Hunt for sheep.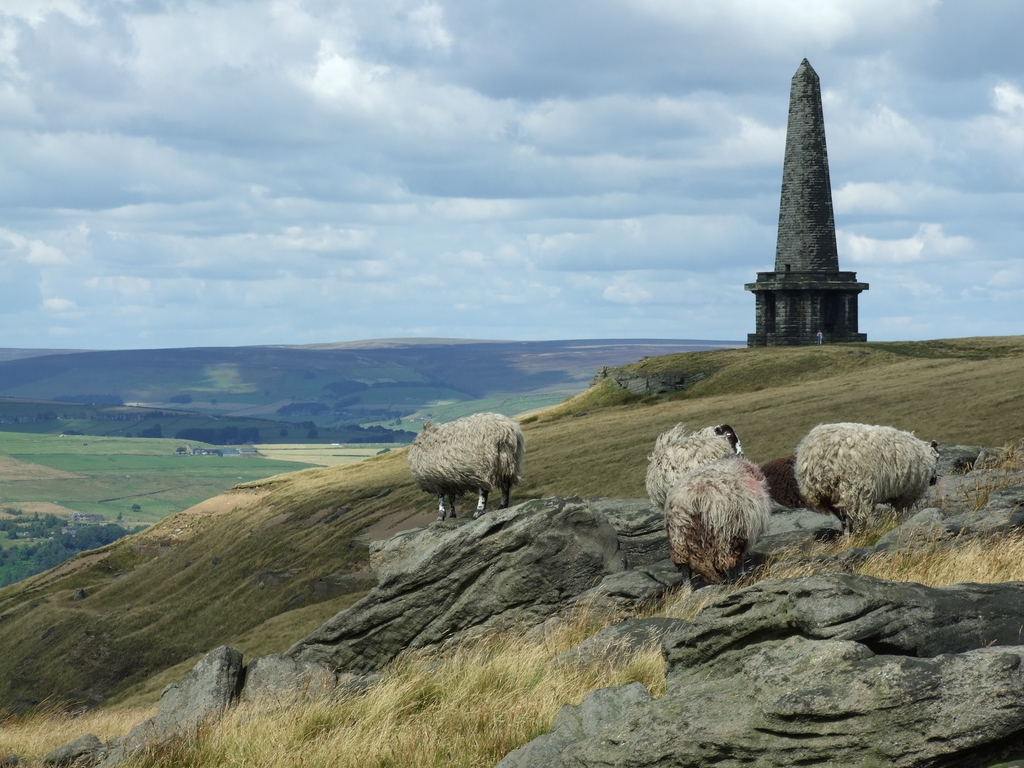
Hunted down at 785 414 954 527.
